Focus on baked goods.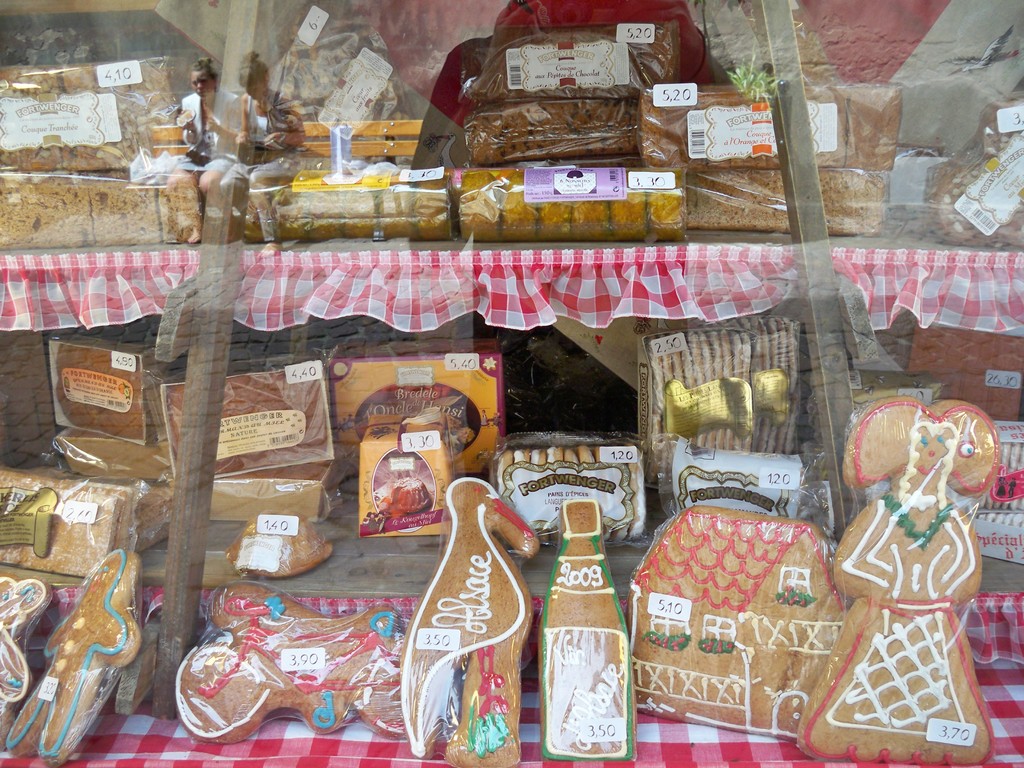
Focused at {"left": 460, "top": 102, "right": 646, "bottom": 161}.
